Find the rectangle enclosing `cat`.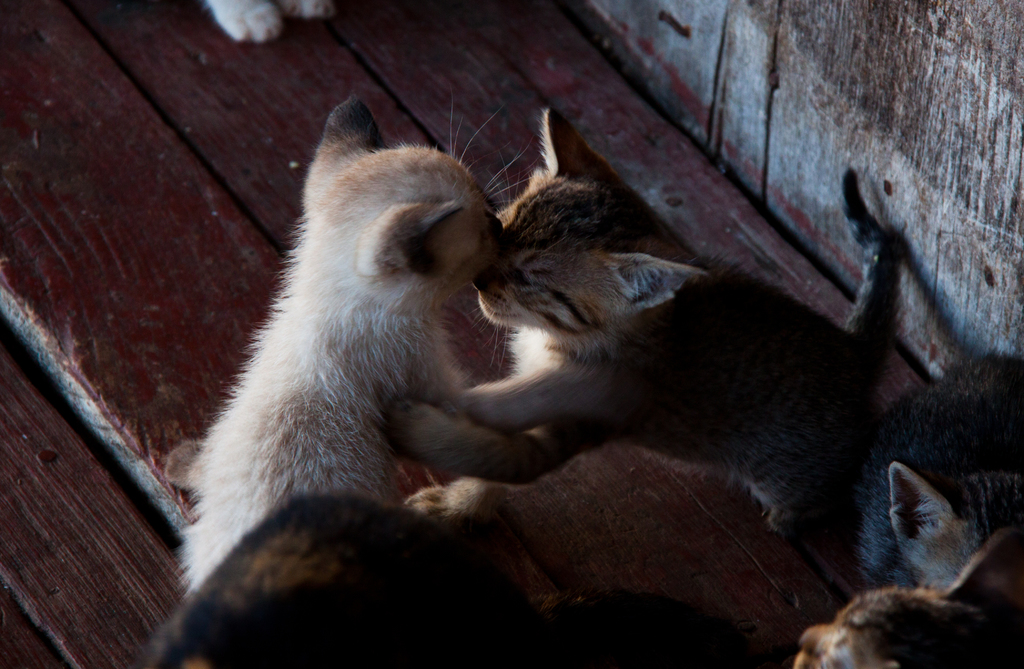
box(172, 88, 474, 594).
